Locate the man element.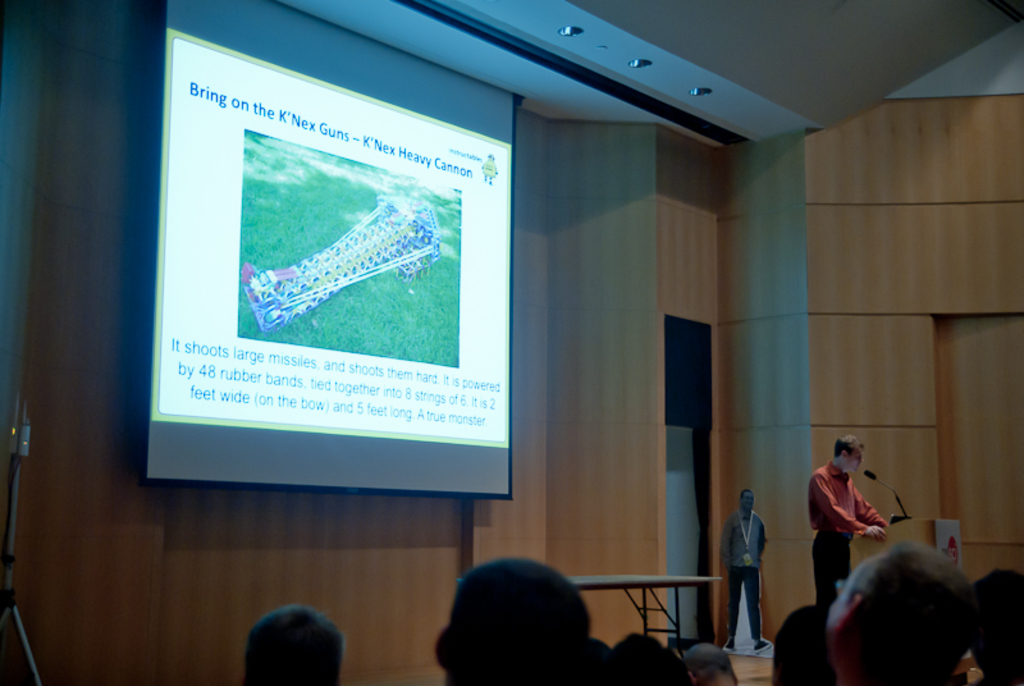
Element bbox: select_region(433, 558, 588, 685).
